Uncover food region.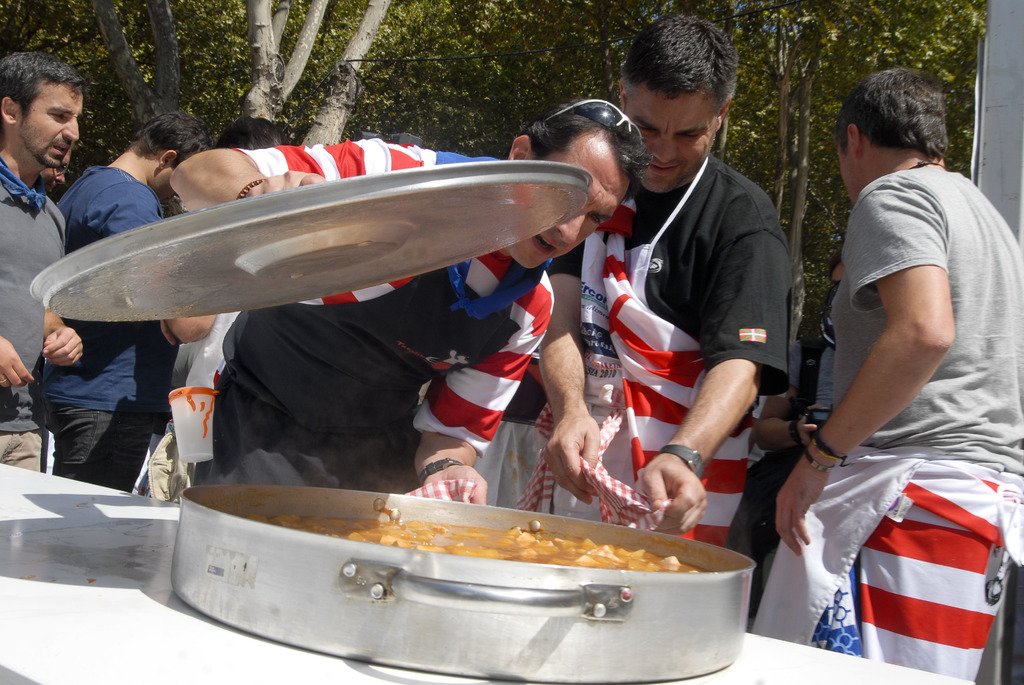
Uncovered: (130,499,725,634).
